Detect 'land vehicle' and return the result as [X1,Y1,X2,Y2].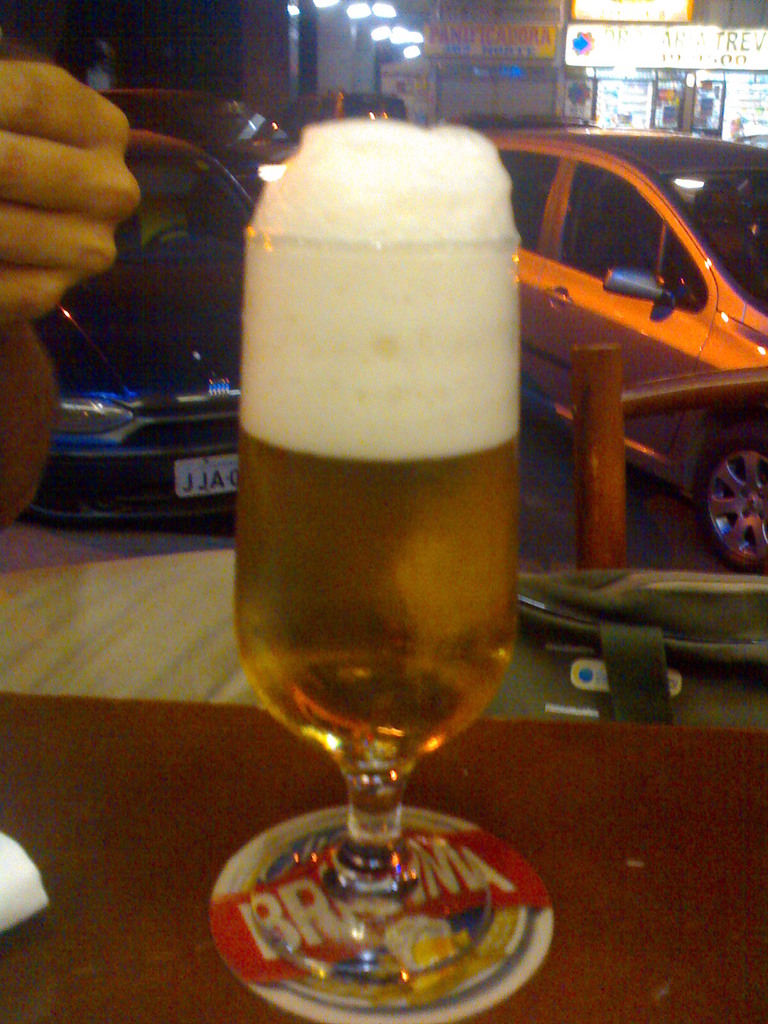
[481,133,767,572].
